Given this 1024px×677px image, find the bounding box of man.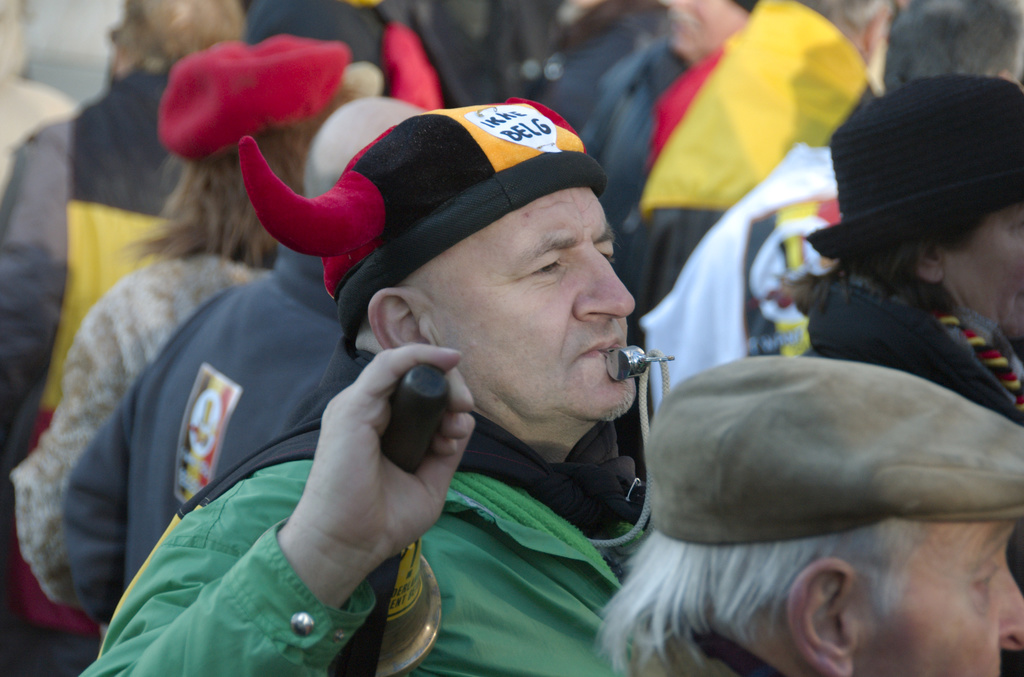
box=[0, 0, 244, 676].
